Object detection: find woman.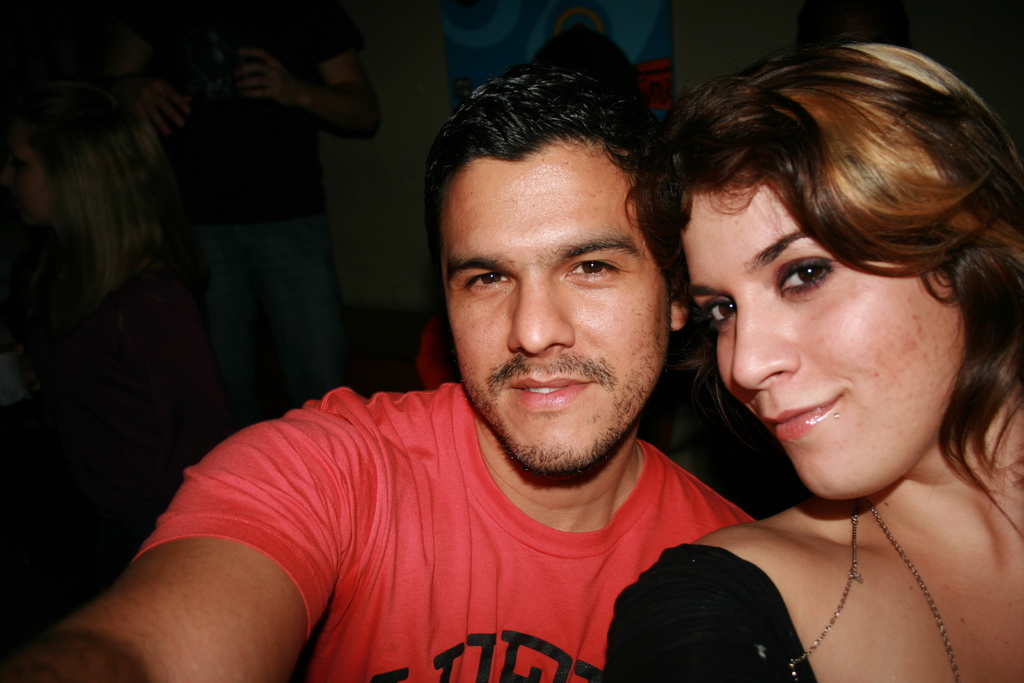
box=[607, 24, 1023, 682].
